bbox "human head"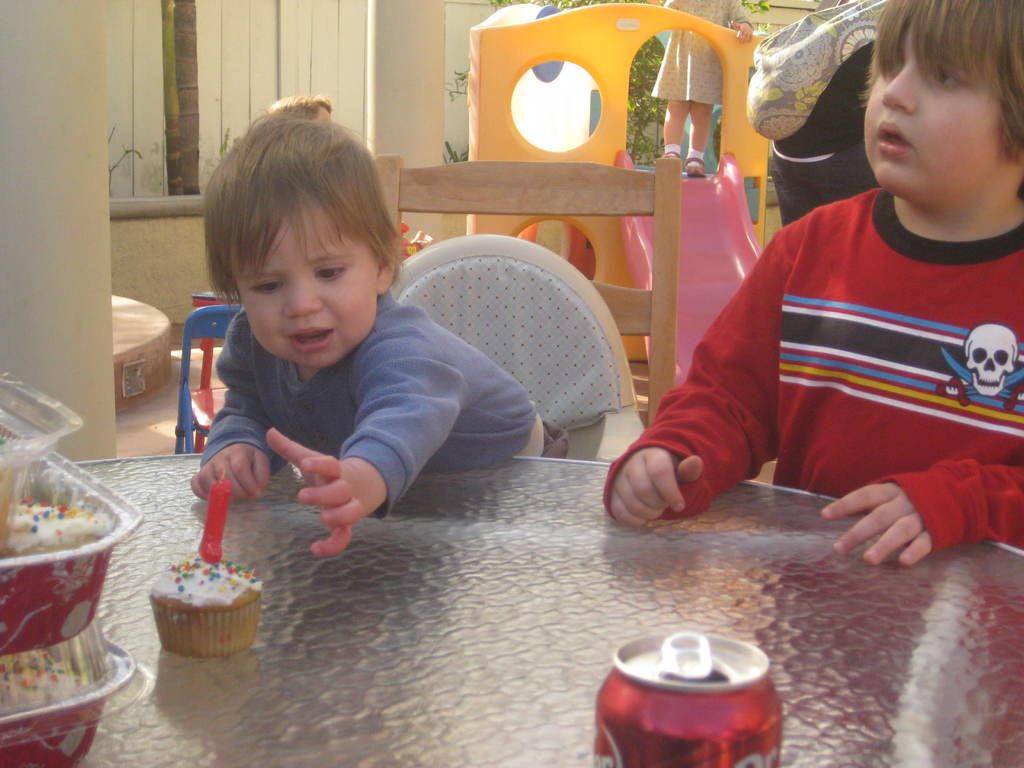
box=[198, 127, 396, 348]
